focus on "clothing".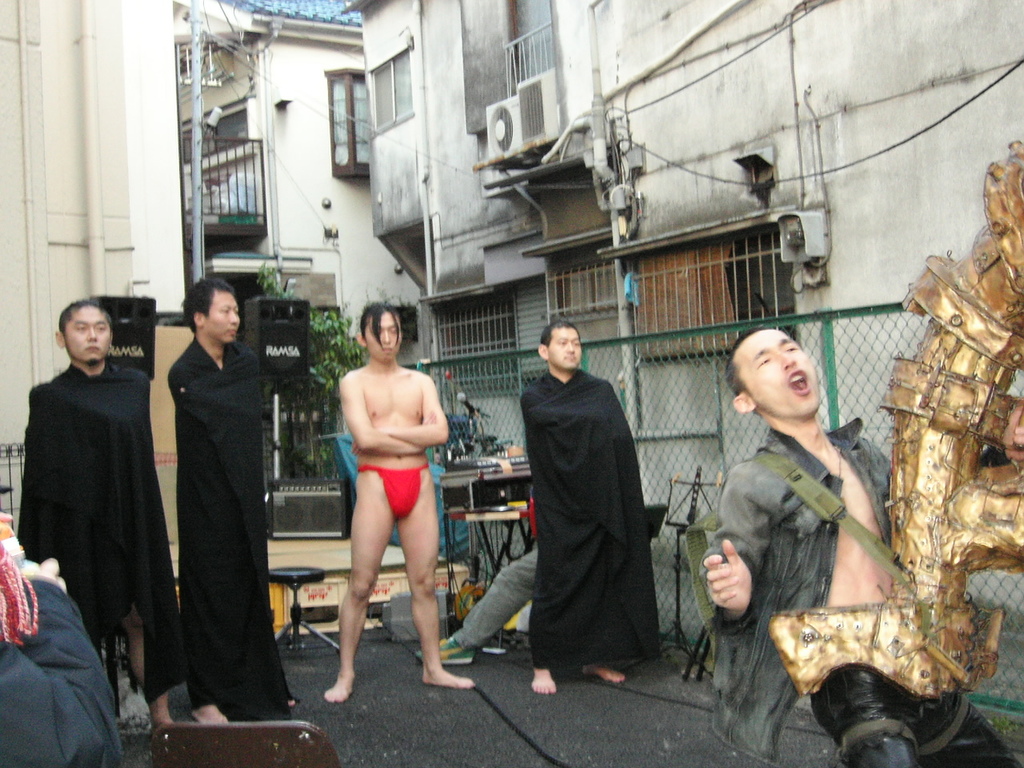
Focused at rect(359, 462, 430, 520).
